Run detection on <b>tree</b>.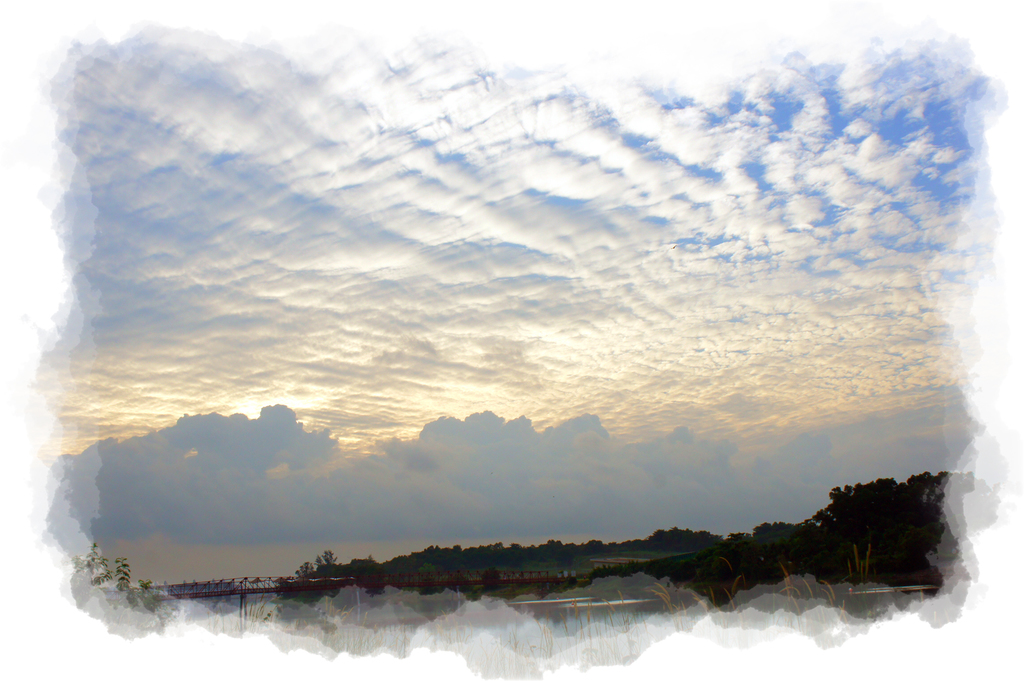
Result: x1=313, y1=549, x2=344, y2=581.
